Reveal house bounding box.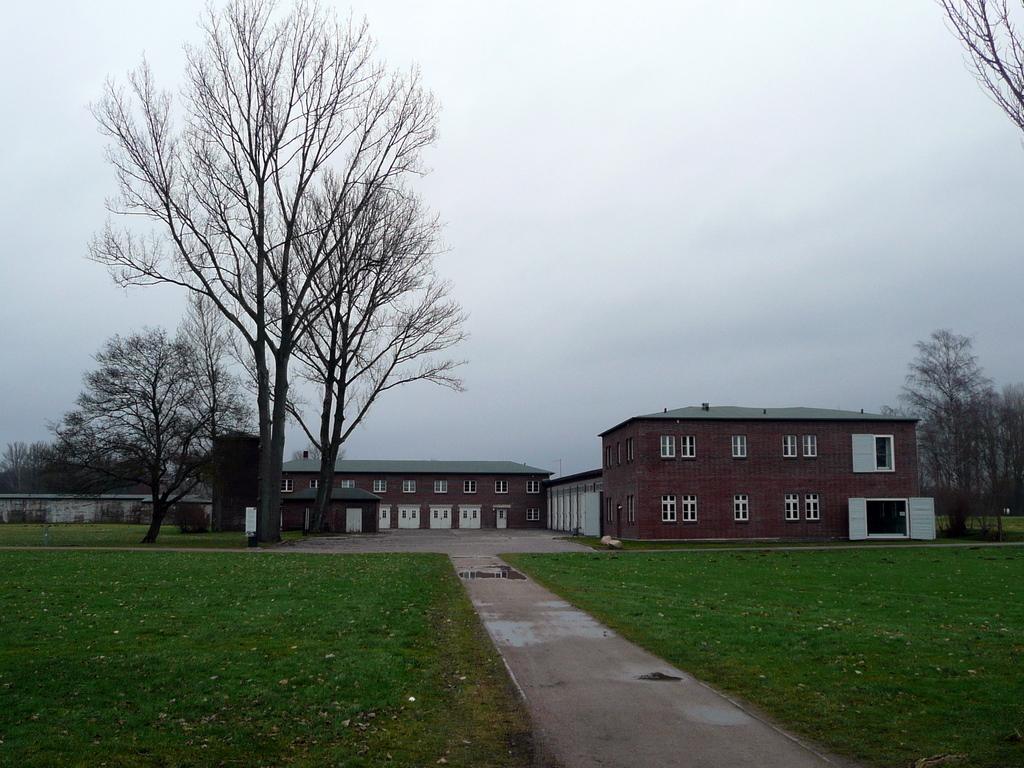
Revealed: l=544, t=461, r=604, b=549.
